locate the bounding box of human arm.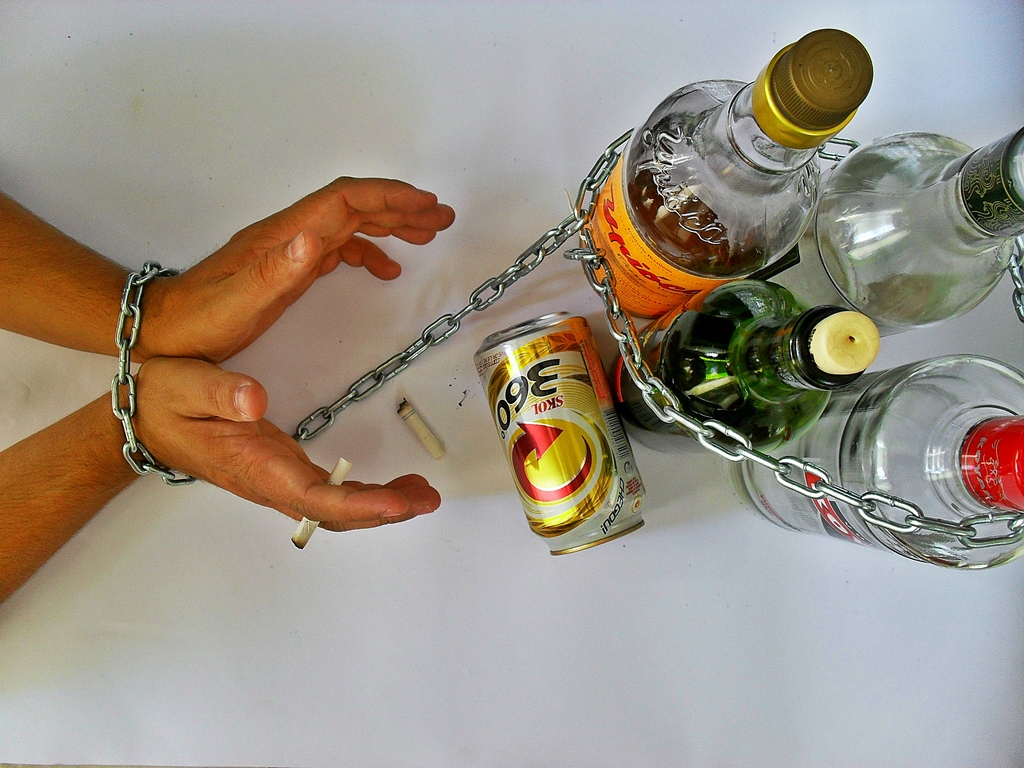
Bounding box: (x1=56, y1=186, x2=436, y2=580).
